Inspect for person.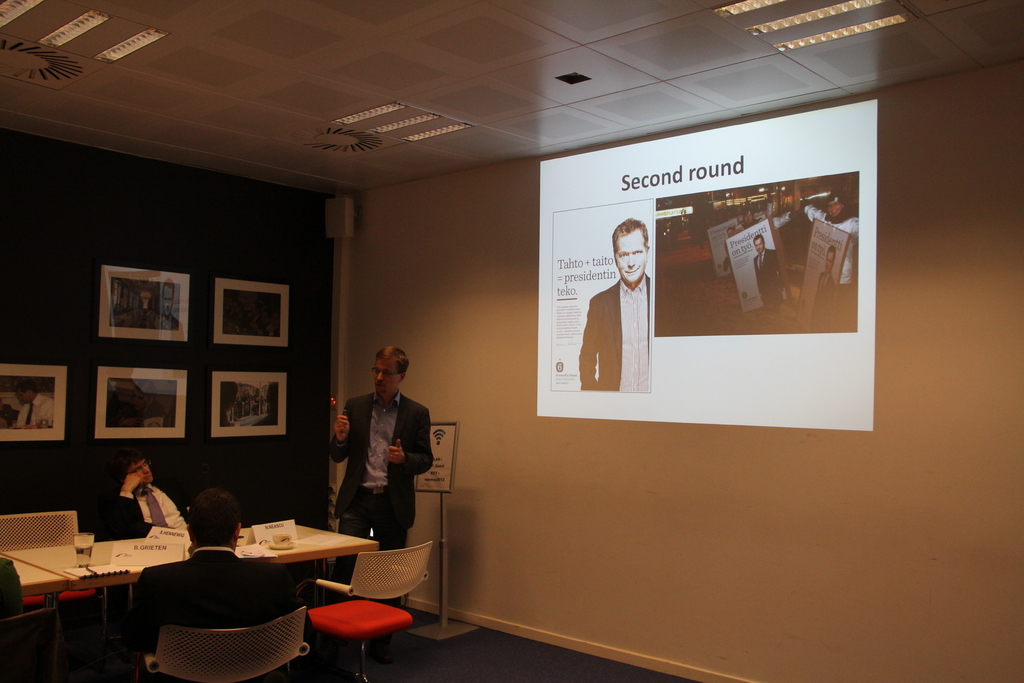
Inspection: 810,250,841,336.
